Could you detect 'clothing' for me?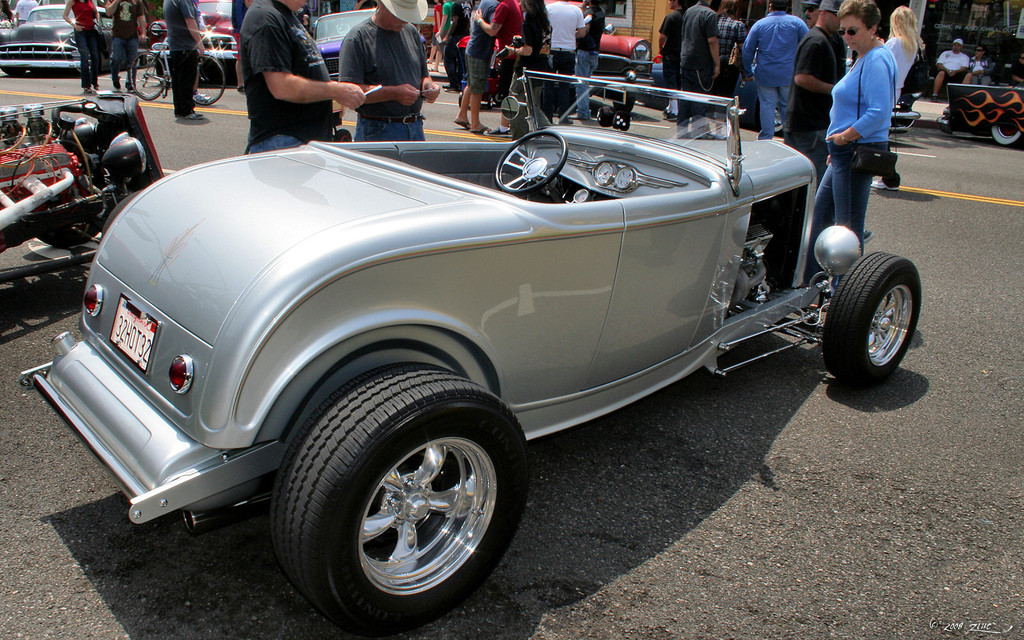
Detection result: (72, 0, 98, 34).
